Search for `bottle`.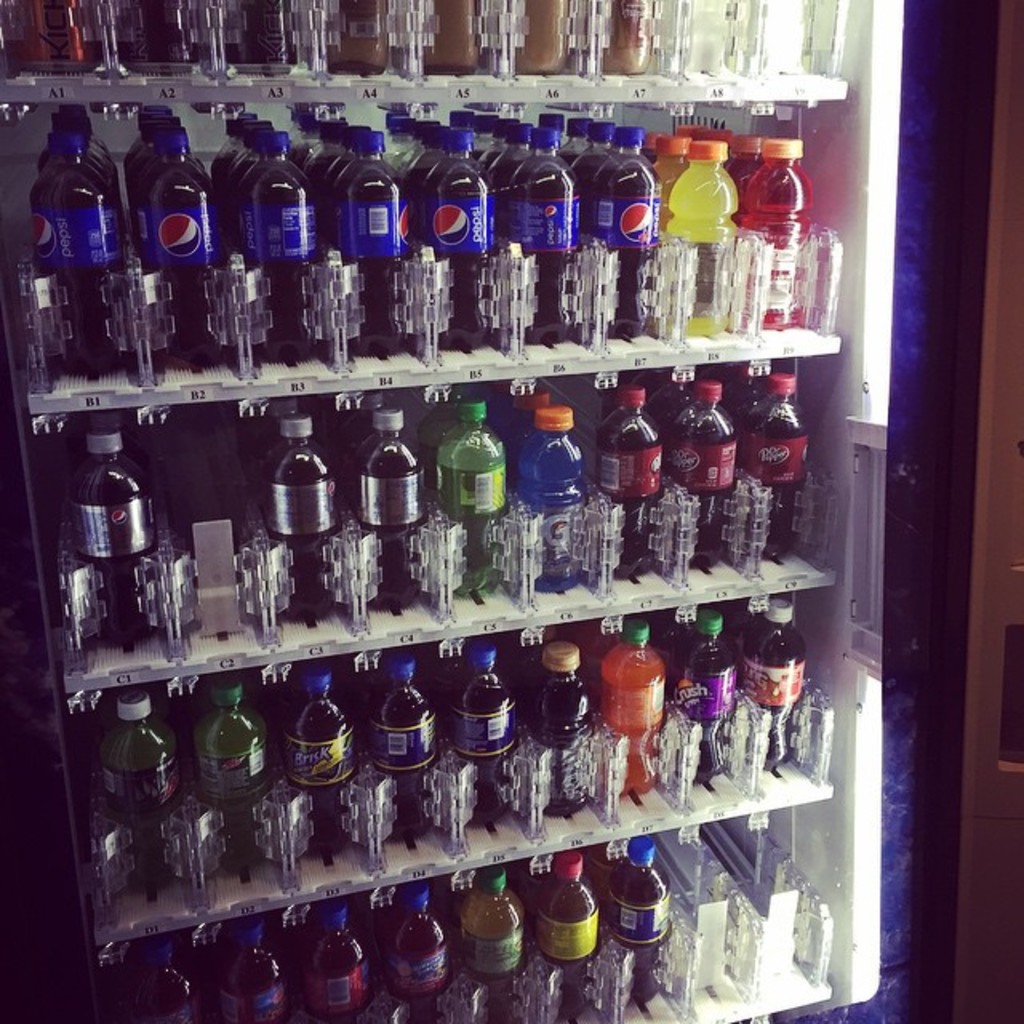
Found at (x1=475, y1=107, x2=509, y2=162).
